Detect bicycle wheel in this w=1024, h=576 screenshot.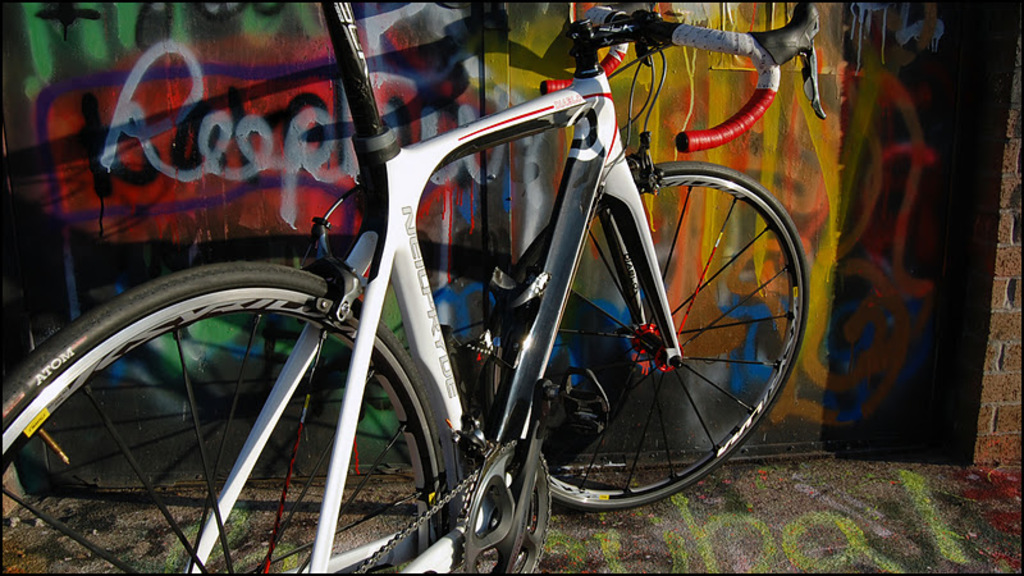
Detection: box(529, 154, 795, 513).
